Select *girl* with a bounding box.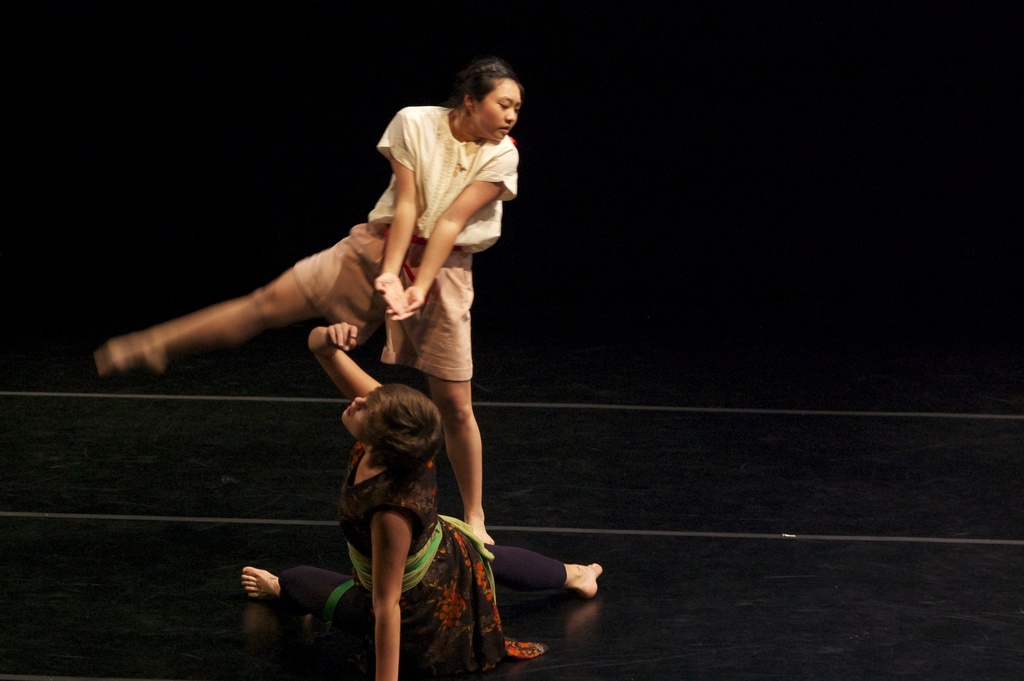
Rect(241, 325, 605, 680).
